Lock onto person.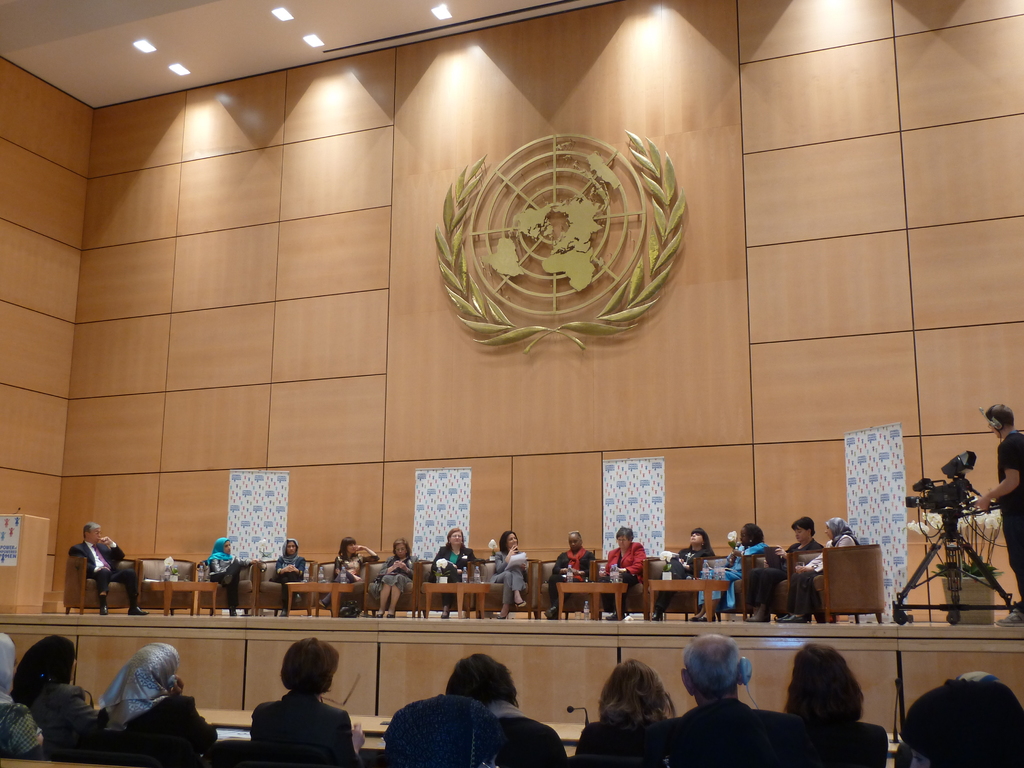
Locked: [745, 515, 819, 619].
